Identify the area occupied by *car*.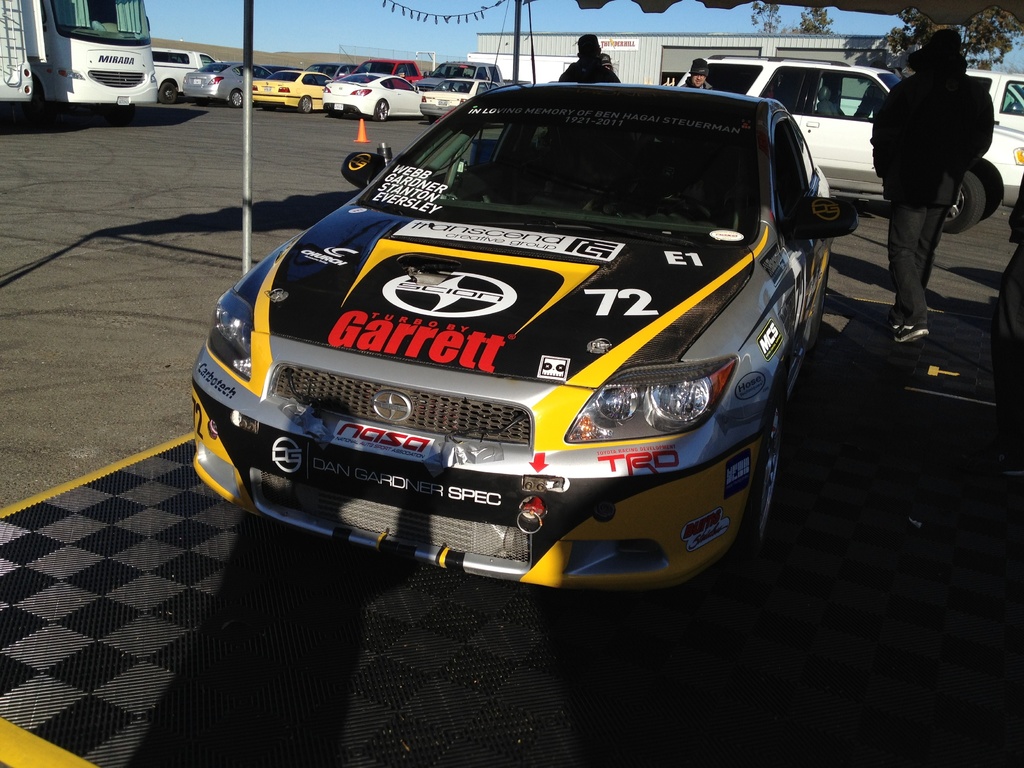
Area: detection(675, 53, 1023, 230).
